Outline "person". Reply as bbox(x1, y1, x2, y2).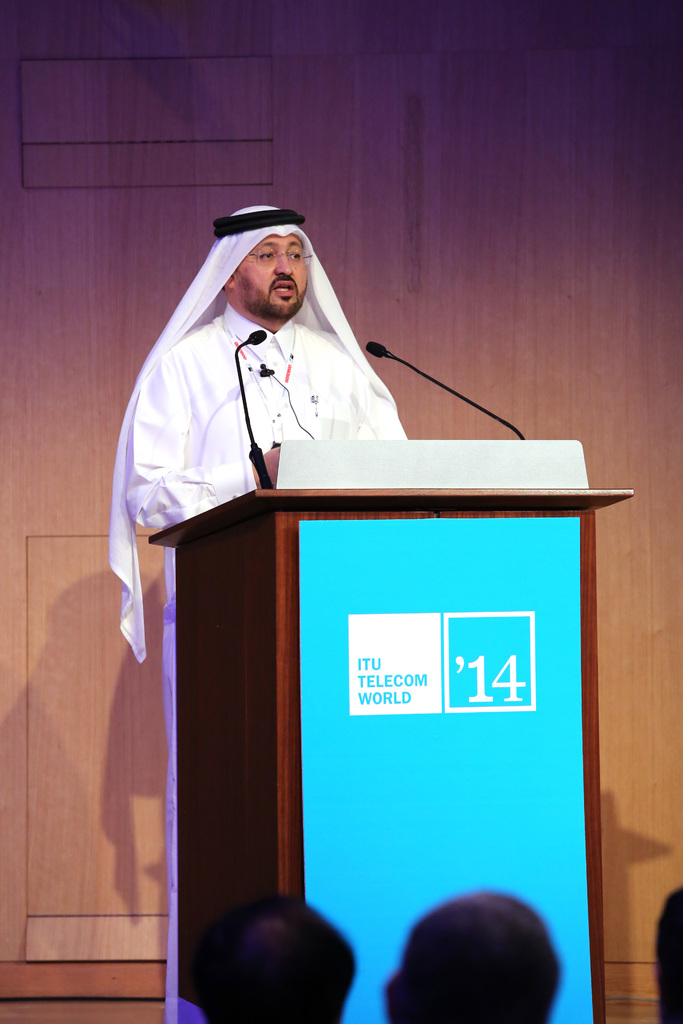
bbox(140, 202, 454, 529).
